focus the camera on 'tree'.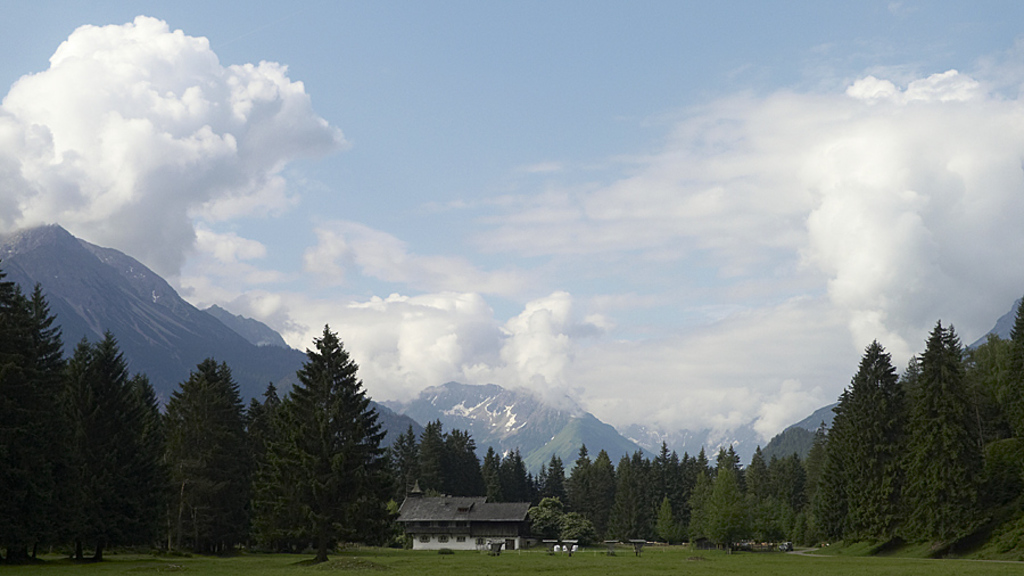
Focus region: Rect(752, 494, 799, 549).
